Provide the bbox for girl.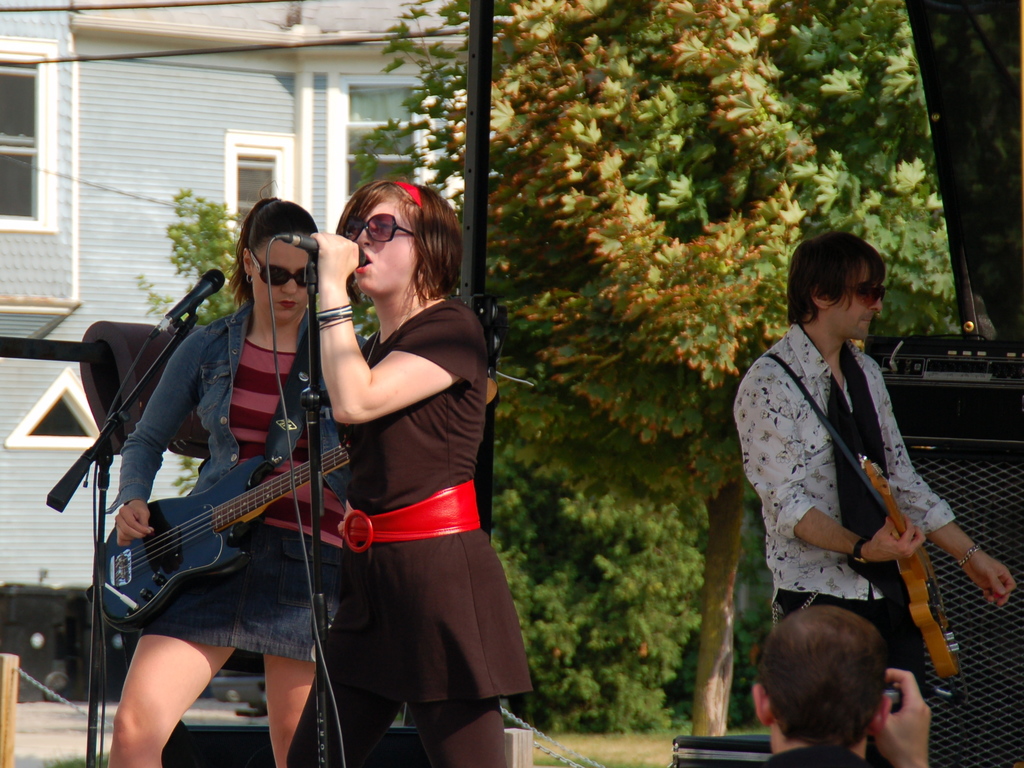
l=99, t=199, r=359, b=764.
